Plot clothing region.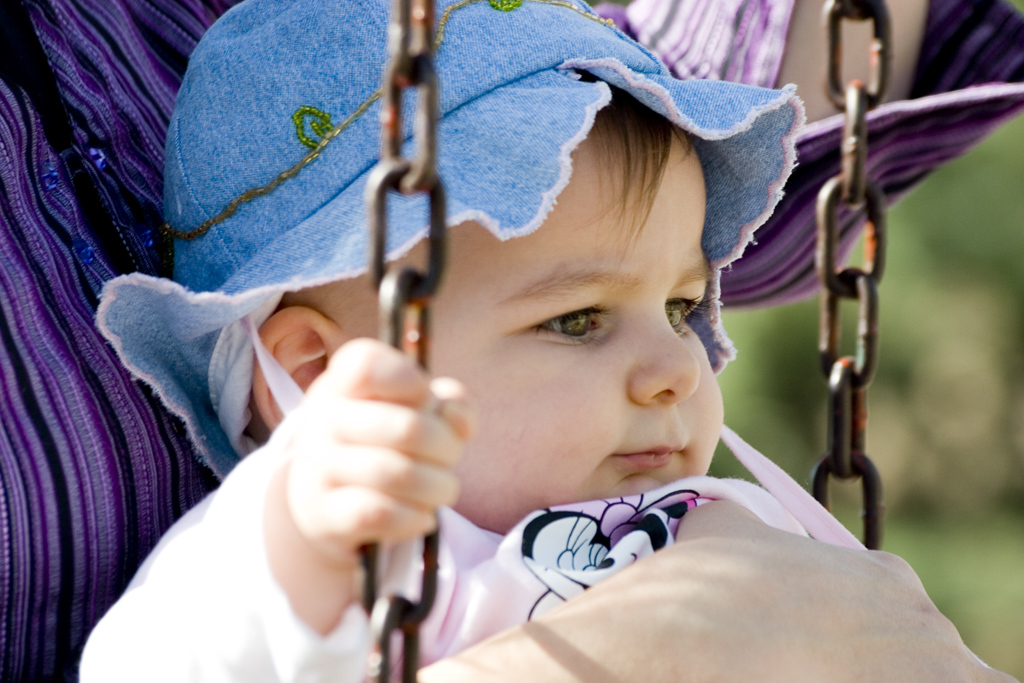
Plotted at x1=79 y1=444 x2=811 y2=682.
